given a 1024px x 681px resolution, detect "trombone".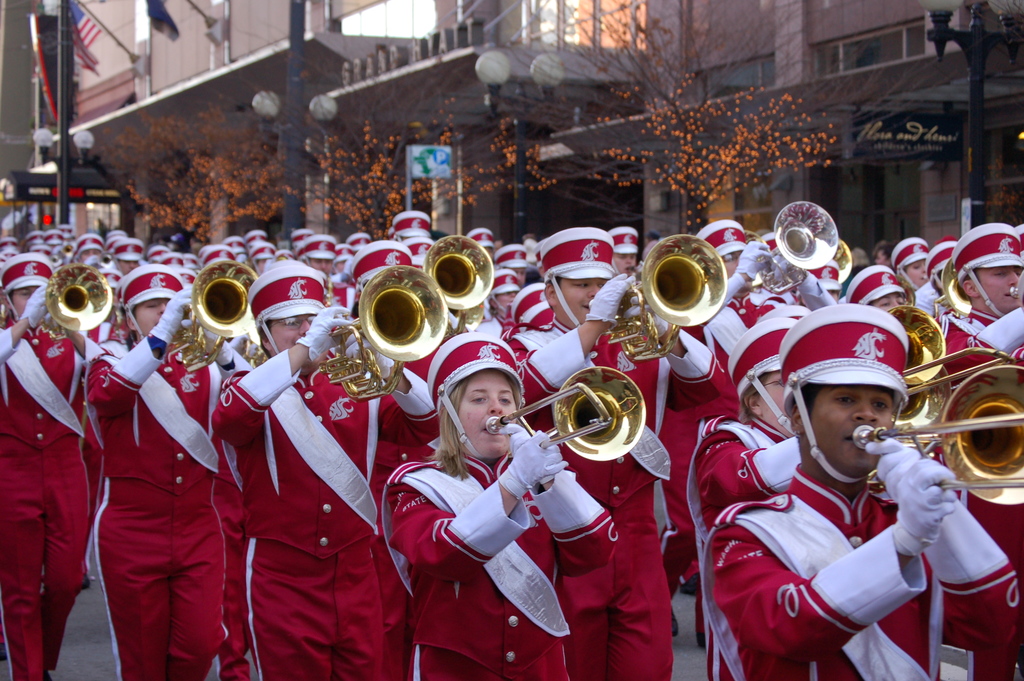
bbox(35, 256, 113, 330).
